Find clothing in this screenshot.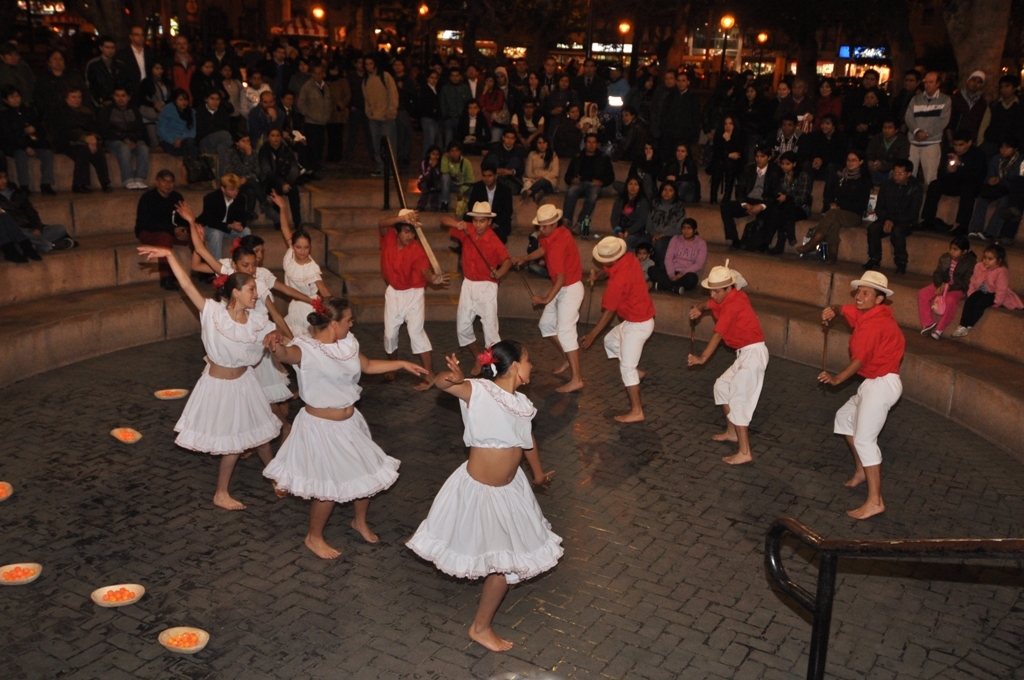
The bounding box for clothing is Rect(943, 259, 1023, 328).
